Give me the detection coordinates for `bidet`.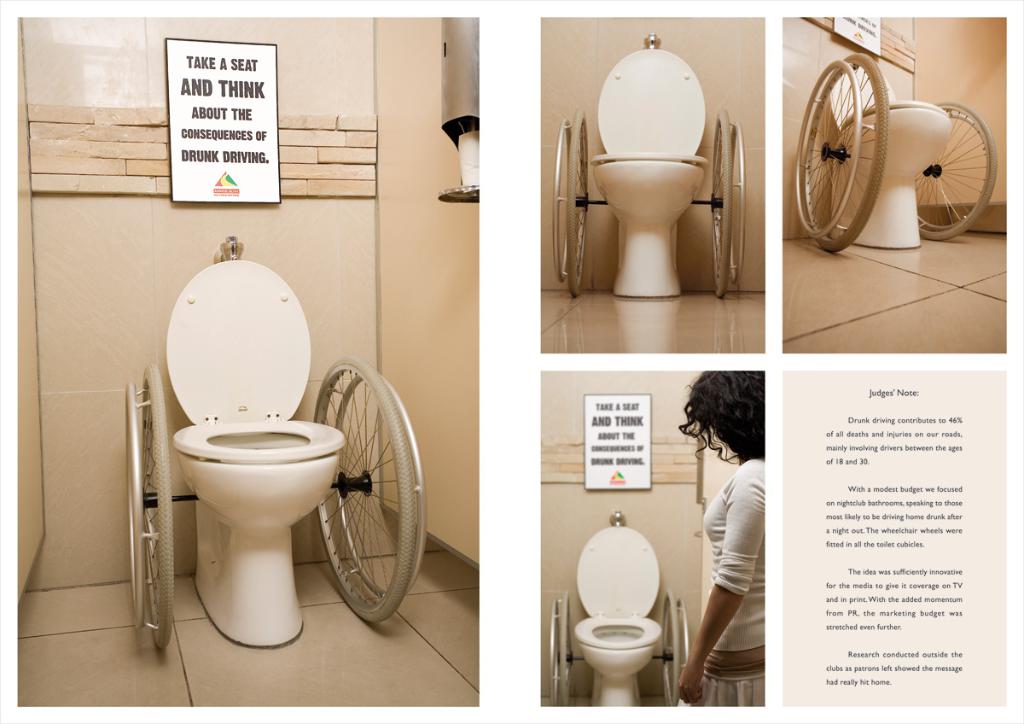
(left=832, top=102, right=951, bottom=249).
